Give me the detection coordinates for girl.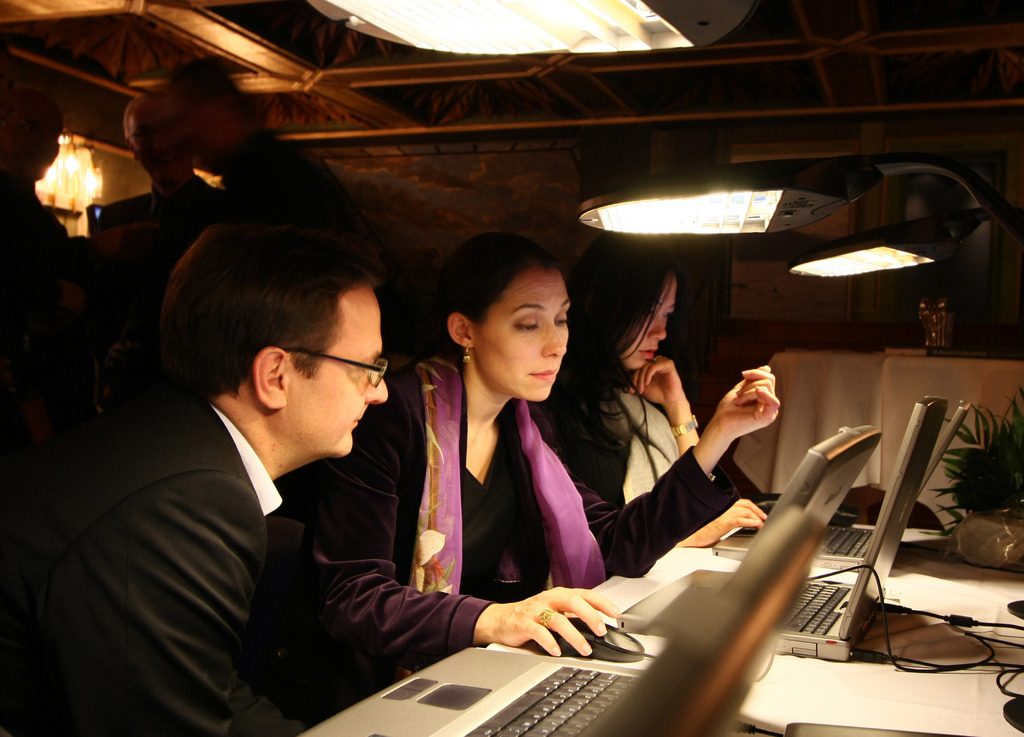
273/230/780/685.
